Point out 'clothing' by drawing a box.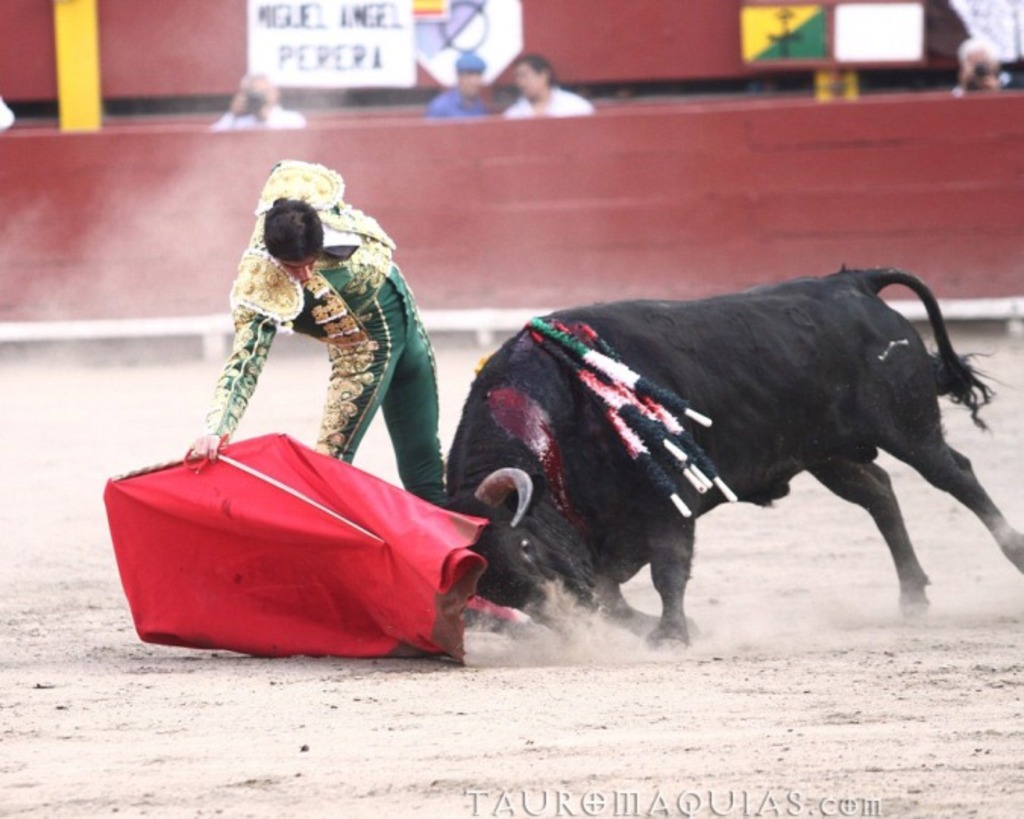
(158, 176, 438, 507).
